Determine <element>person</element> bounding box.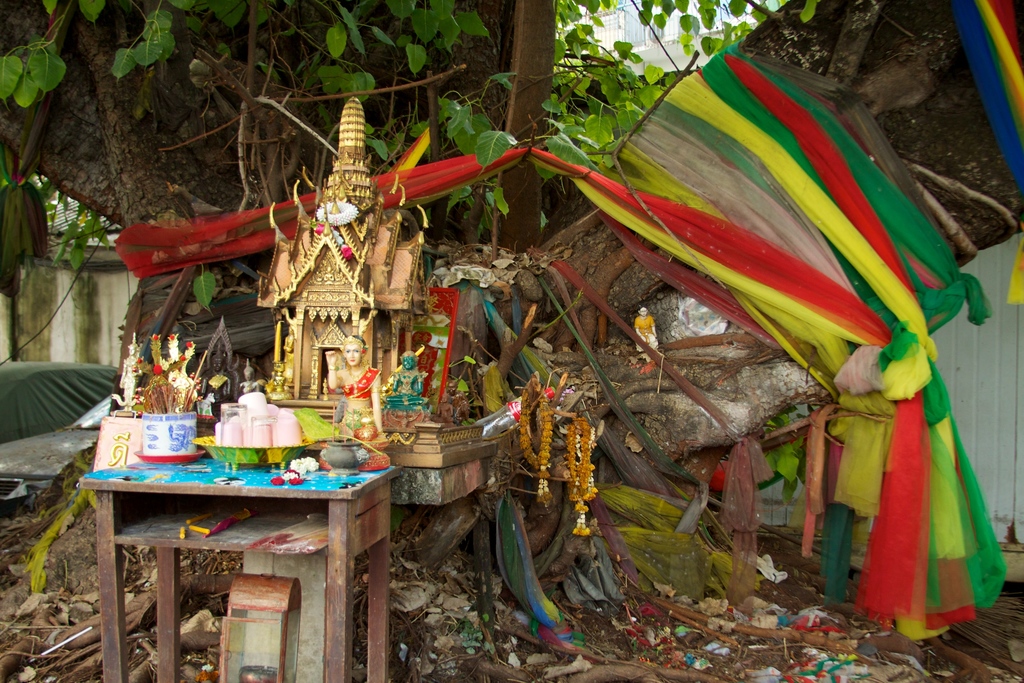
Determined: bbox=[115, 334, 140, 407].
